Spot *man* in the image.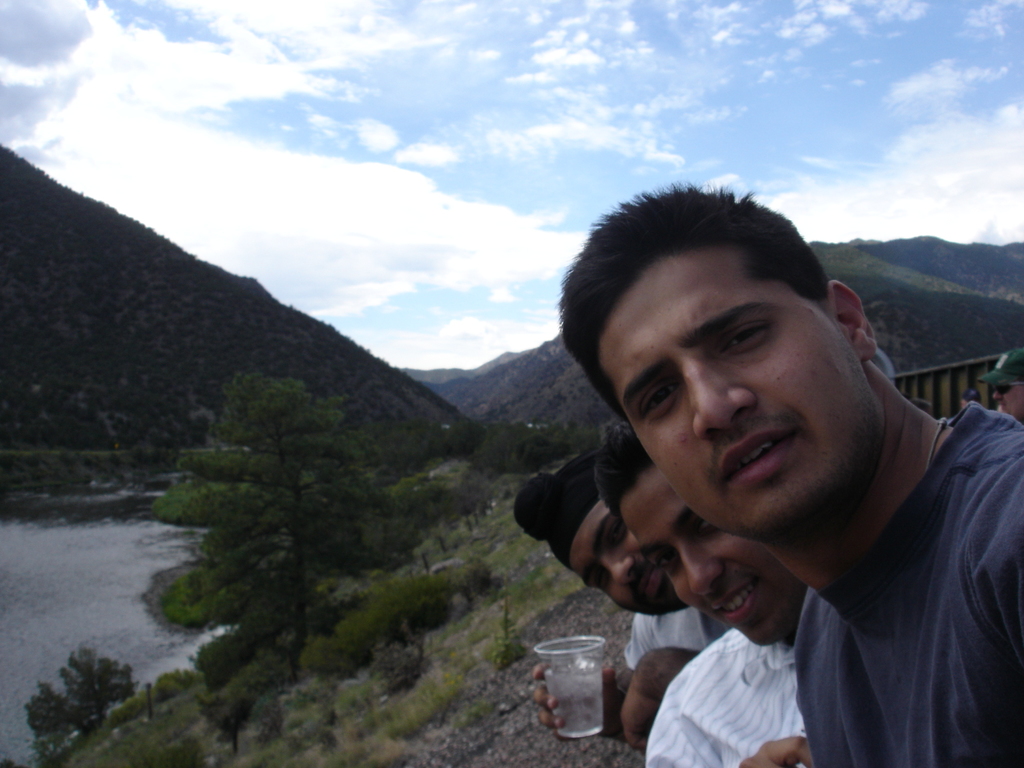
*man* found at (left=468, top=208, right=1015, bottom=767).
